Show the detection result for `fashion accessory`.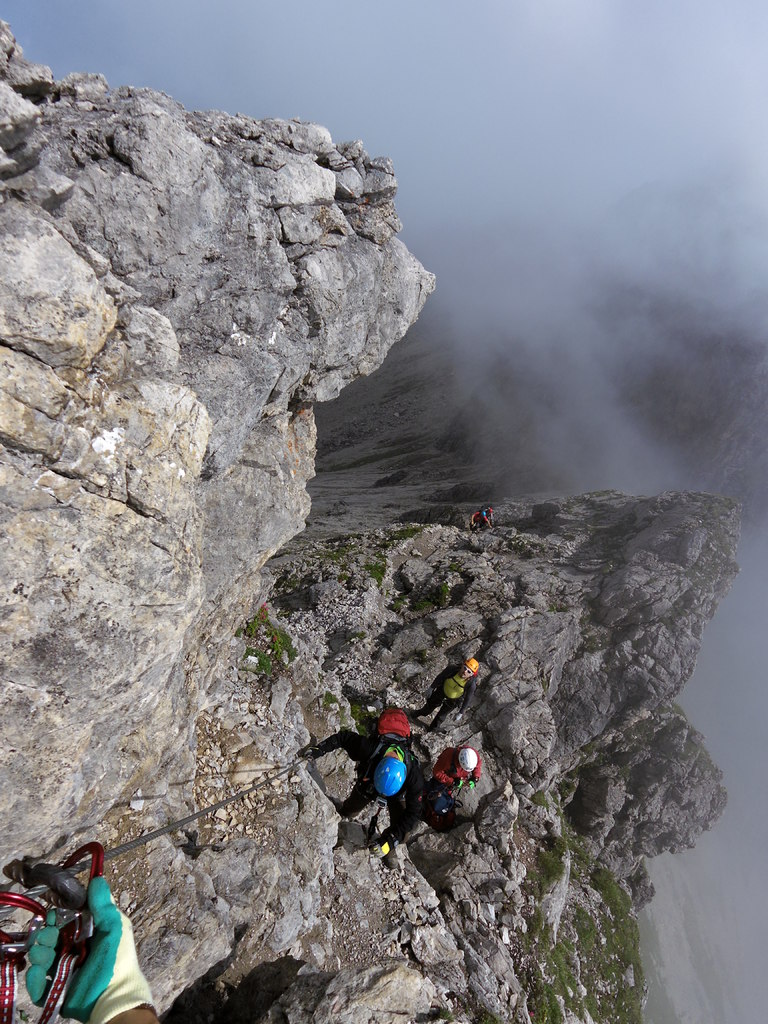
{"left": 424, "top": 685, "right": 433, "bottom": 697}.
